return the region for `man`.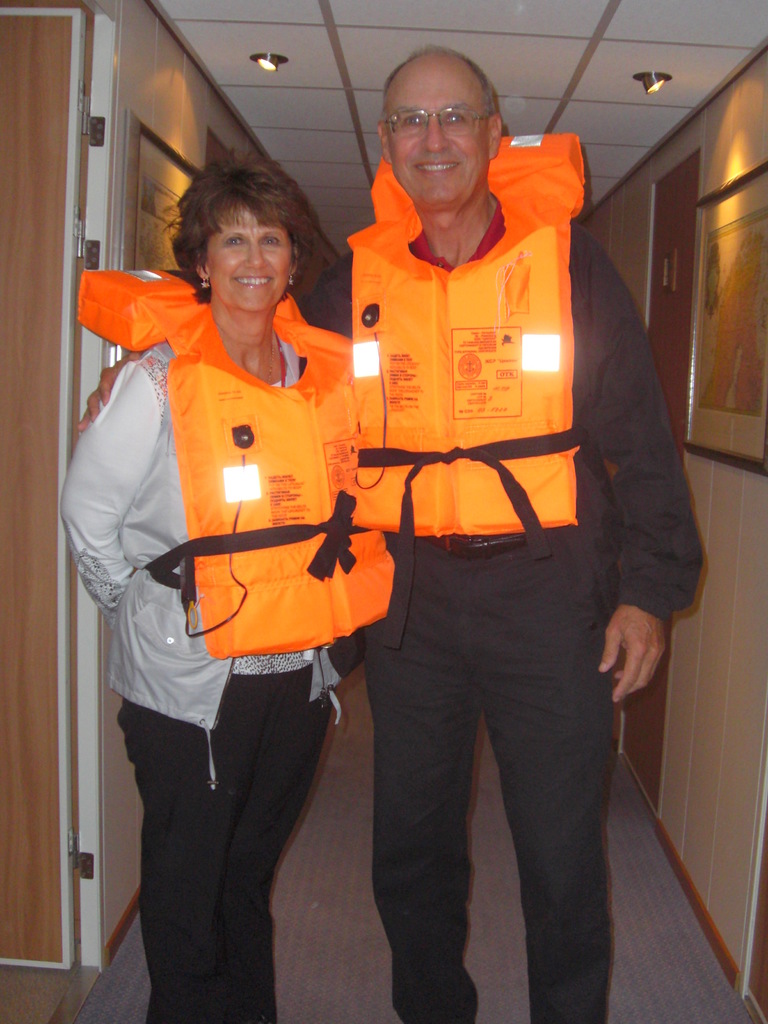
(77,46,711,1021).
